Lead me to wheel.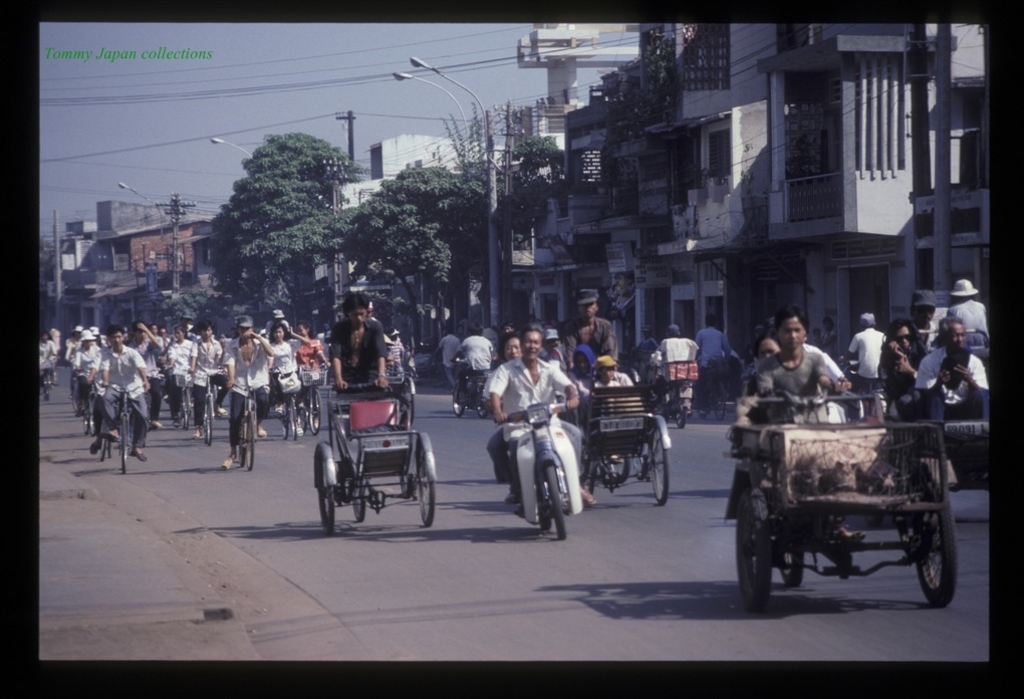
Lead to select_region(97, 432, 107, 462).
